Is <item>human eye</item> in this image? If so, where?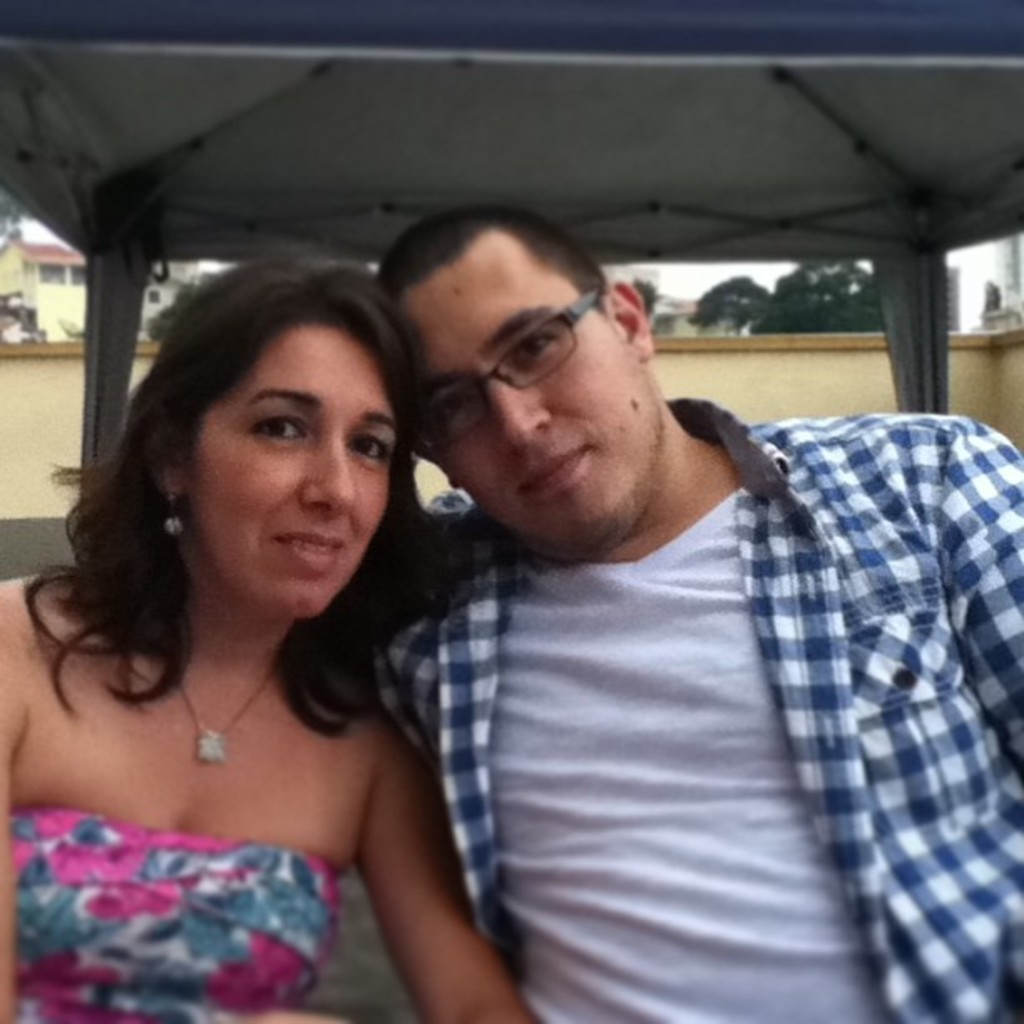
Yes, at 350, 423, 395, 467.
